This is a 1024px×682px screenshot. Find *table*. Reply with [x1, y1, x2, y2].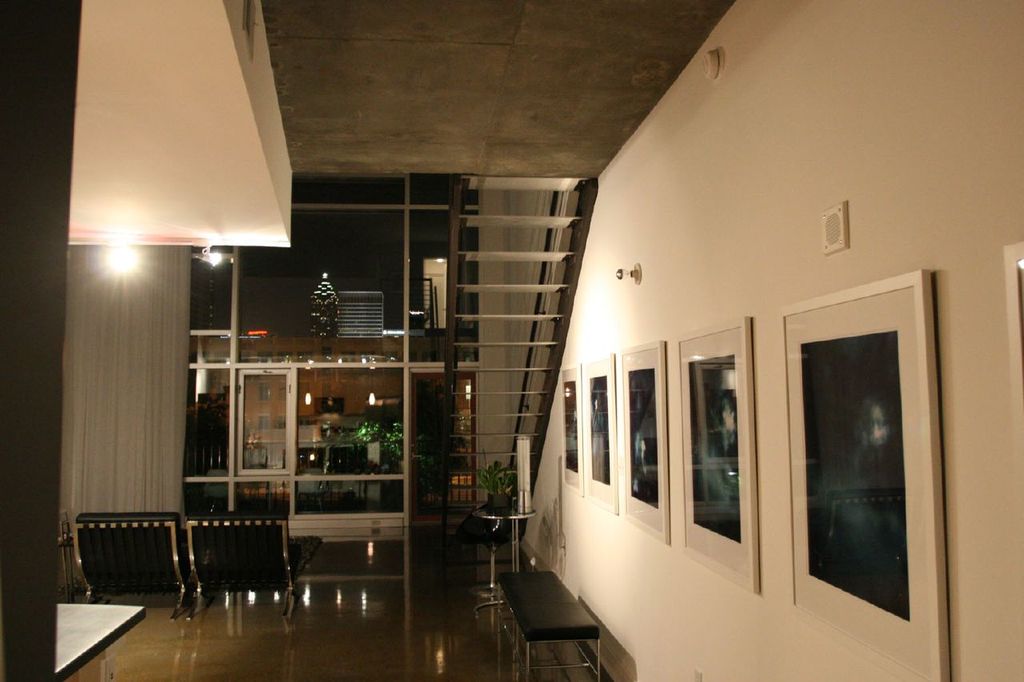
[467, 489, 559, 649].
